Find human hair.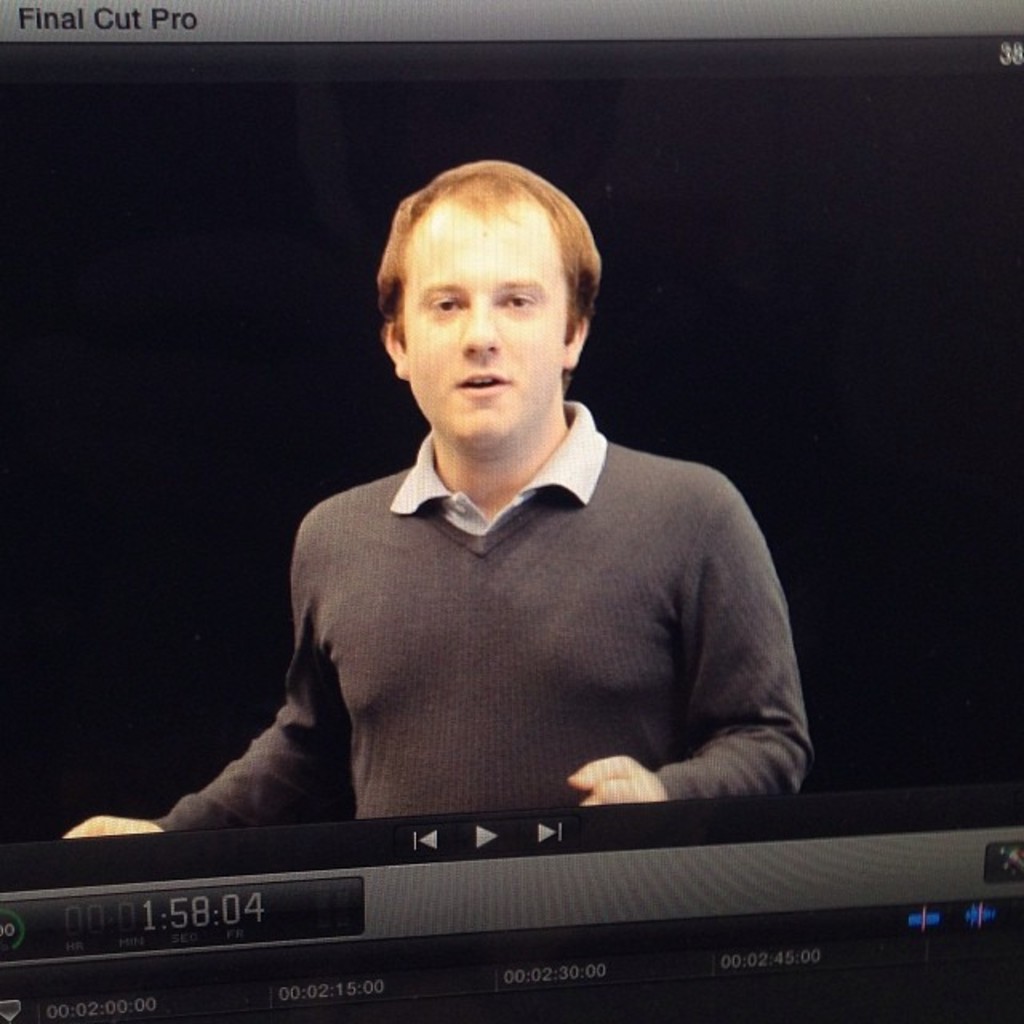
box=[376, 154, 603, 341].
